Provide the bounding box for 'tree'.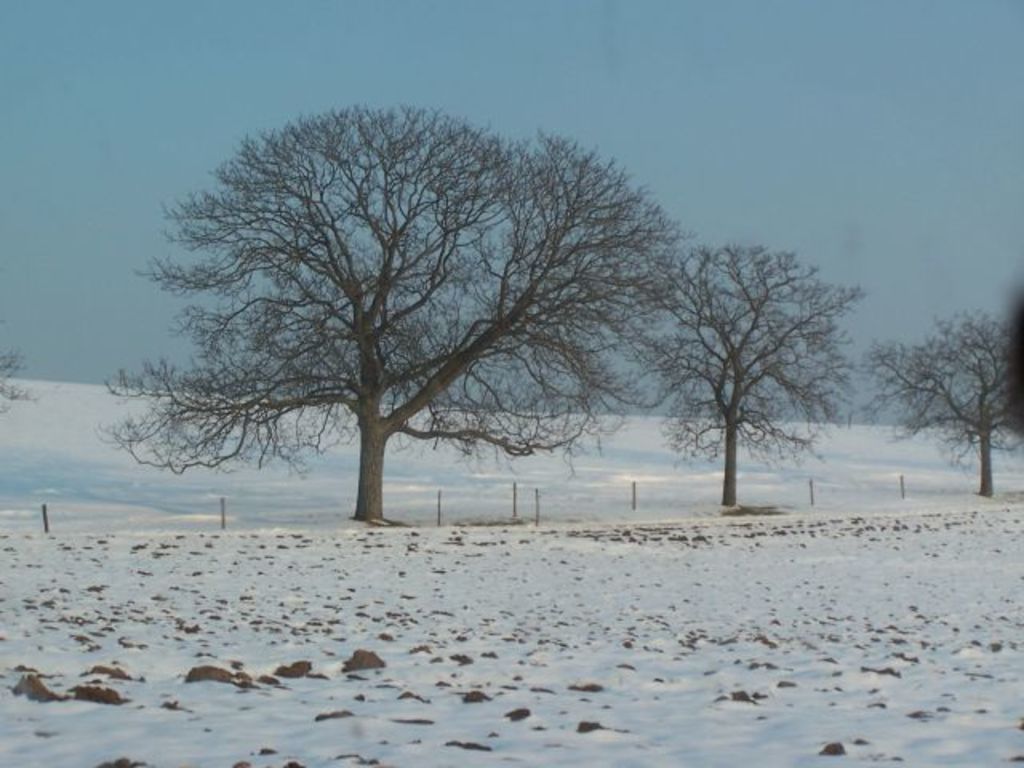
select_region(141, 90, 677, 547).
